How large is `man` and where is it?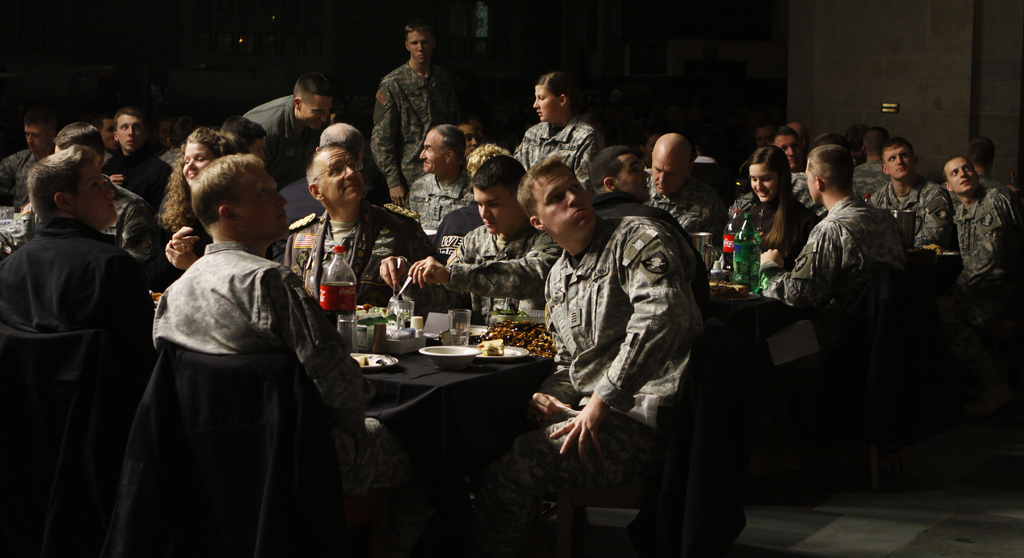
Bounding box: x1=865 y1=140 x2=942 y2=262.
